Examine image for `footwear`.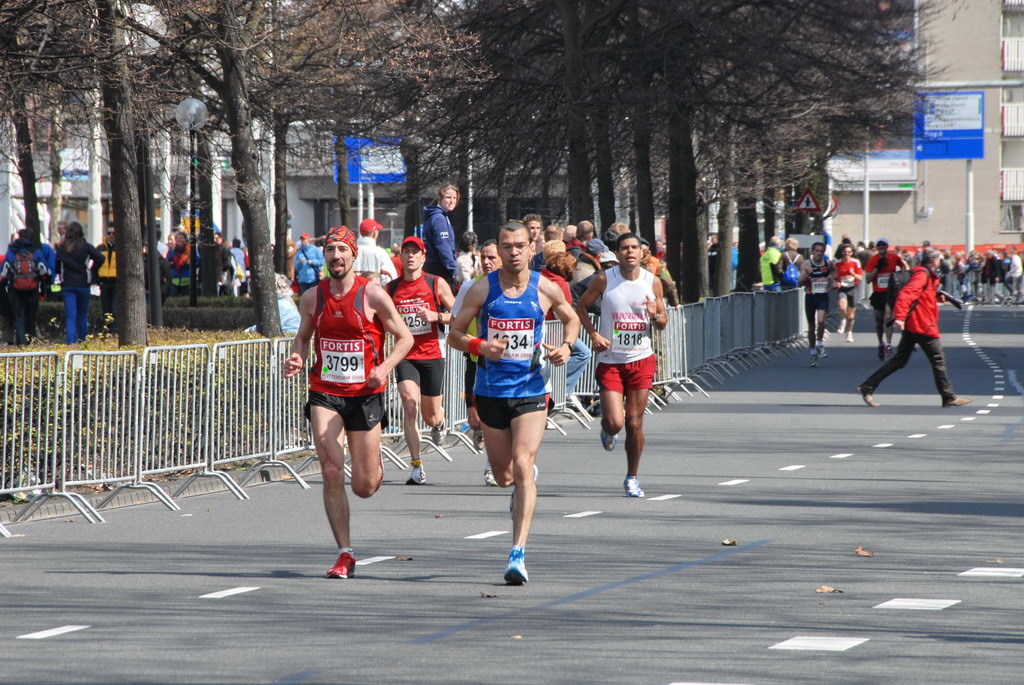
Examination result: x1=837, y1=320, x2=844, y2=330.
